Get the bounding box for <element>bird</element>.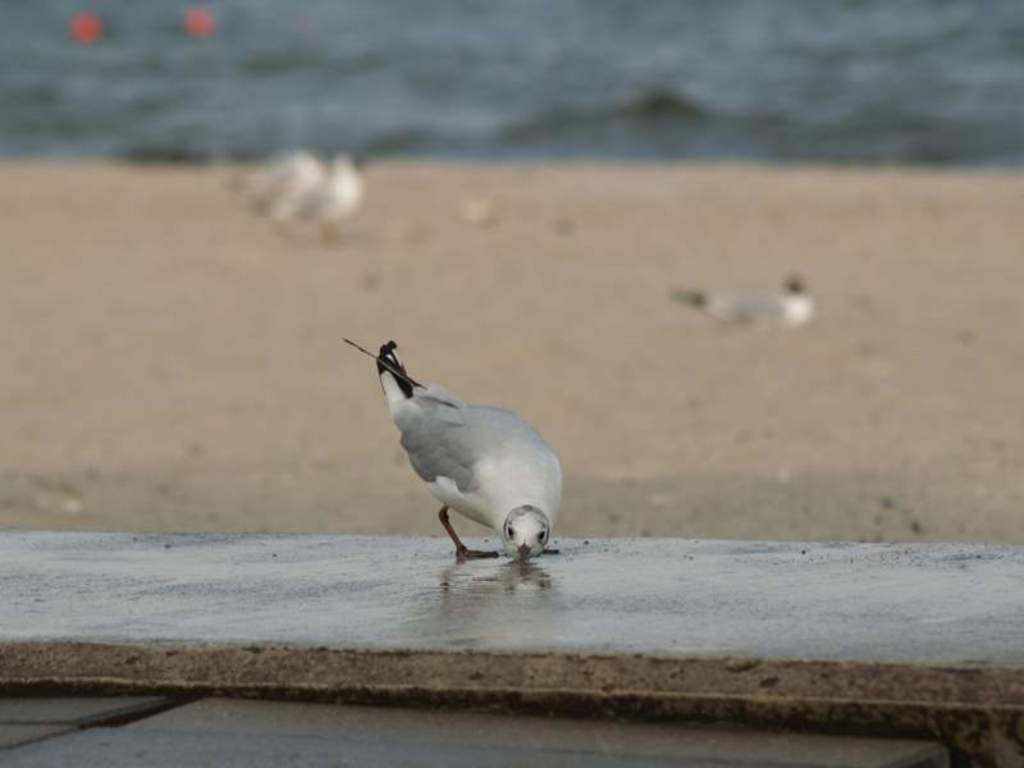
{"x1": 218, "y1": 151, "x2": 387, "y2": 256}.
